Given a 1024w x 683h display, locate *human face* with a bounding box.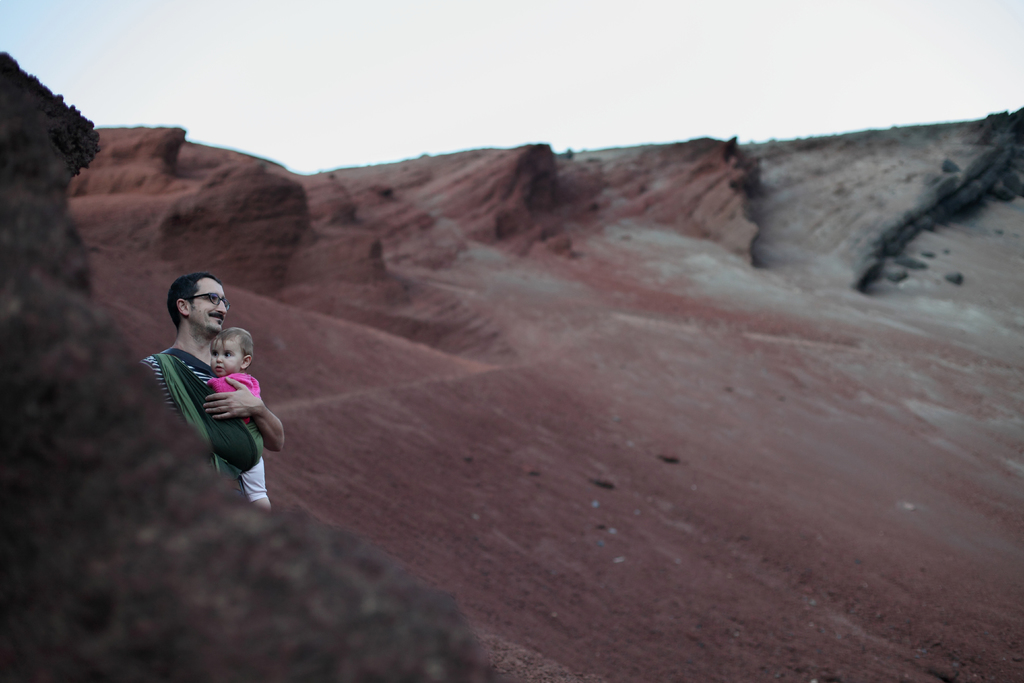
Located: locate(209, 333, 239, 377).
